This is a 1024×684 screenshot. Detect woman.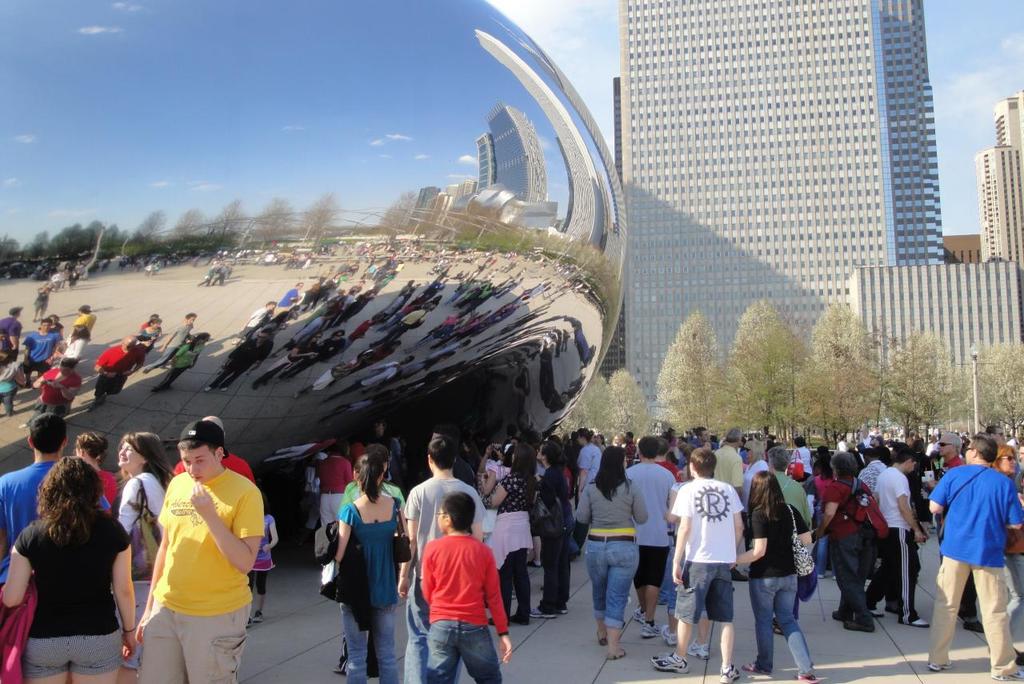
(left=0, top=456, right=134, bottom=683).
